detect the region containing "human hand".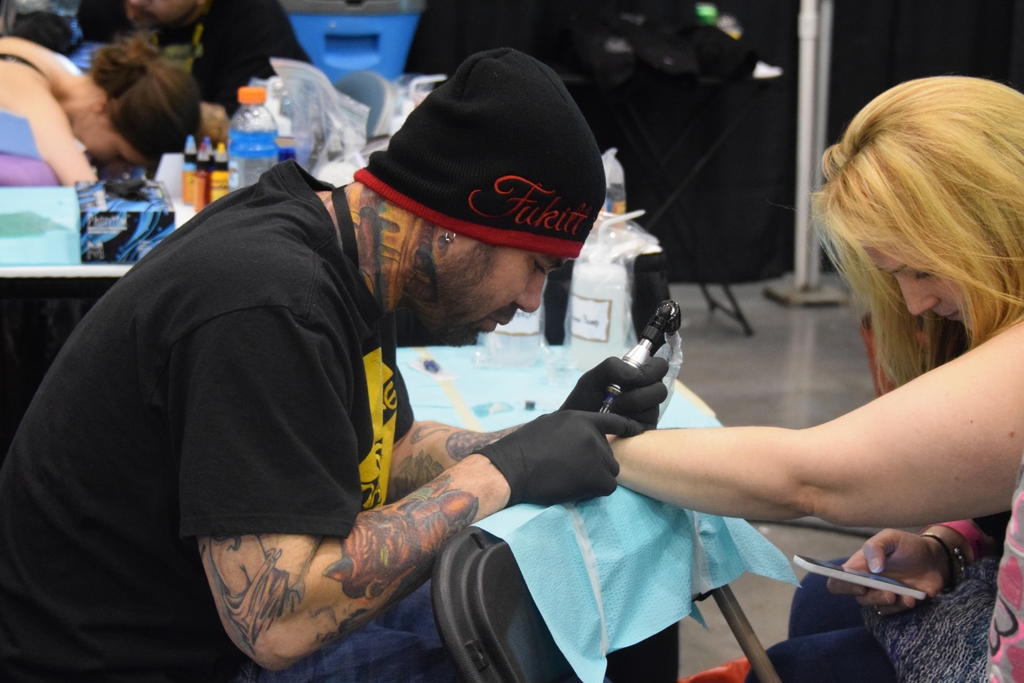
detection(829, 504, 998, 627).
